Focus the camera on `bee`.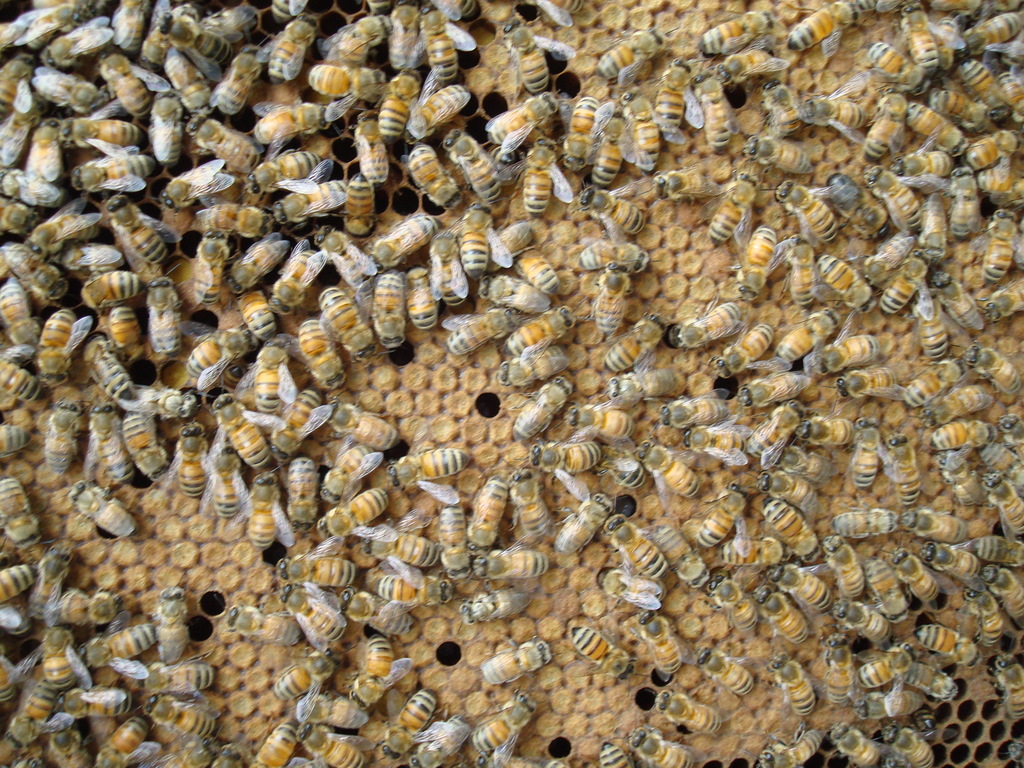
Focus region: <box>518,252,563,297</box>.
